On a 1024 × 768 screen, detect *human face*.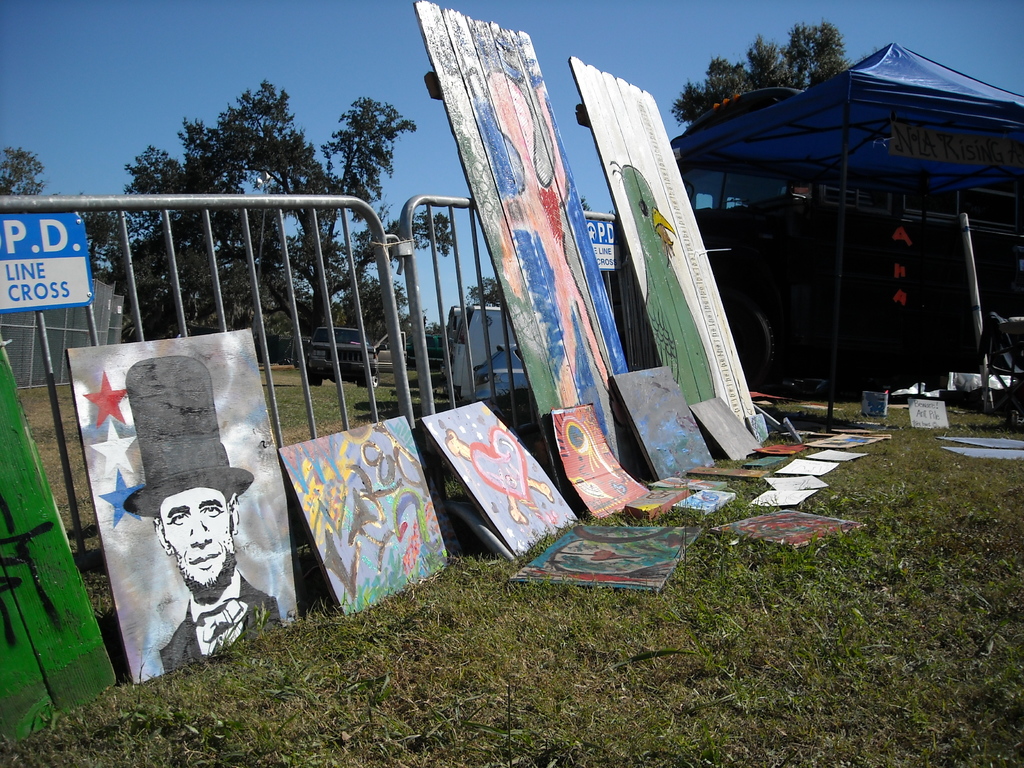
[x1=157, y1=486, x2=232, y2=598].
